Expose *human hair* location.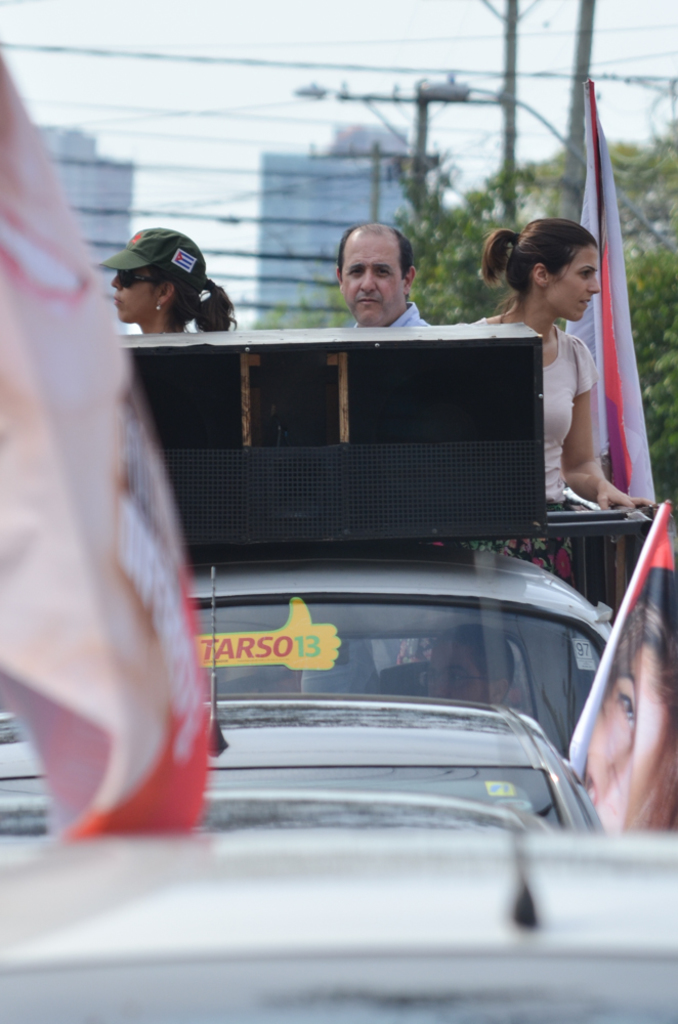
Exposed at x1=337 y1=220 x2=417 y2=279.
